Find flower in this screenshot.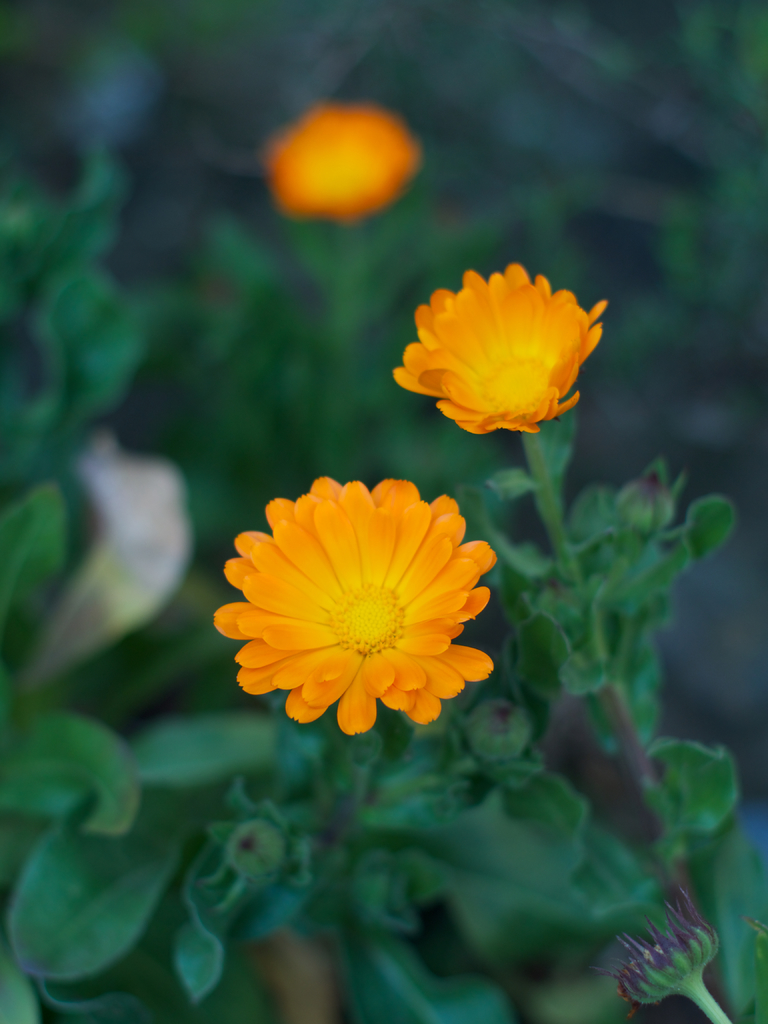
The bounding box for flower is [left=394, top=259, right=611, bottom=431].
